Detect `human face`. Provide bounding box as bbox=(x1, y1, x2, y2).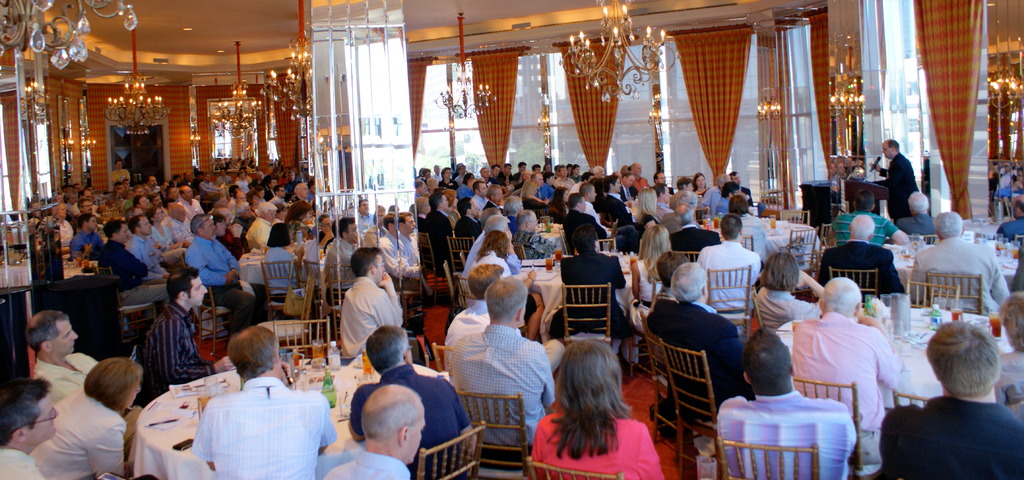
bbox=(52, 317, 78, 353).
